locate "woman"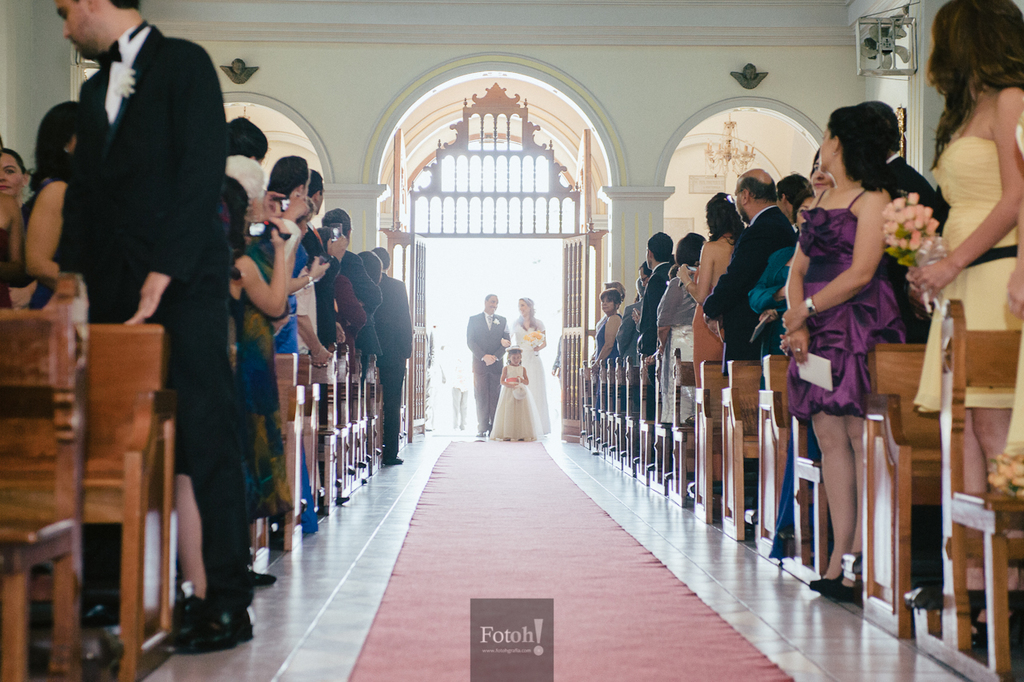
670/191/746/392
